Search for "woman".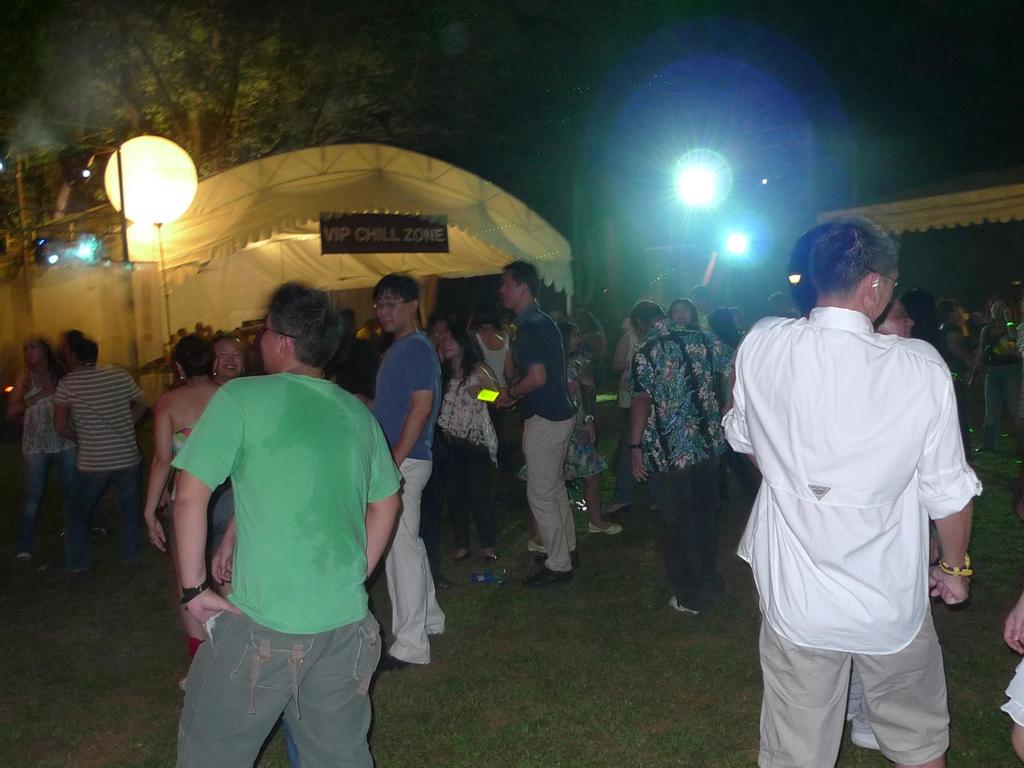
Found at bbox=[433, 329, 500, 566].
